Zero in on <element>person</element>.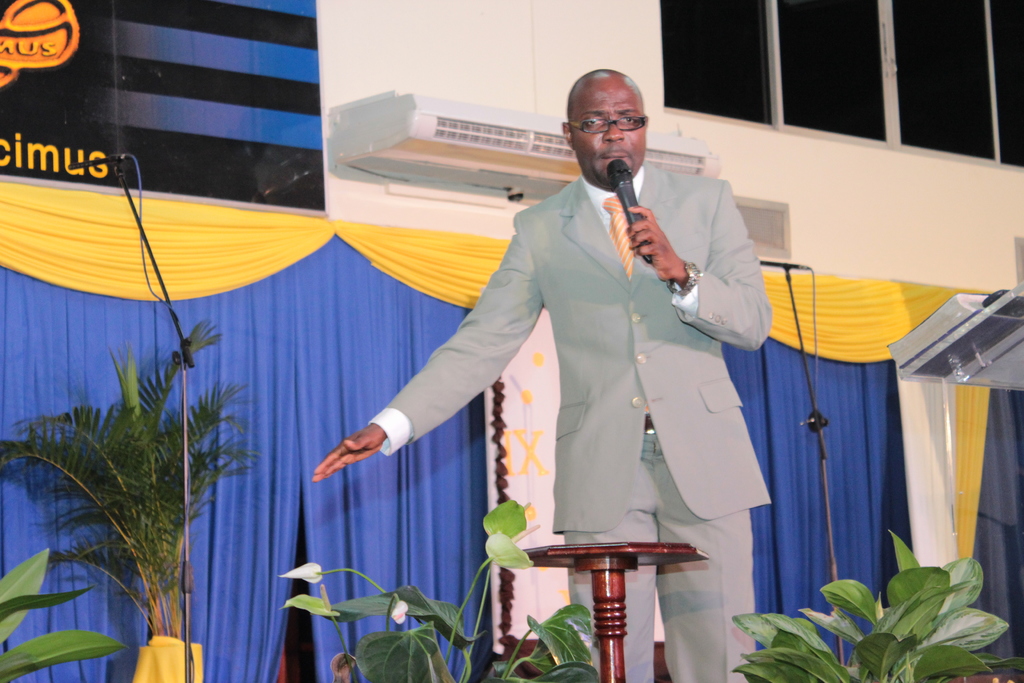
Zeroed in: select_region(307, 67, 781, 679).
